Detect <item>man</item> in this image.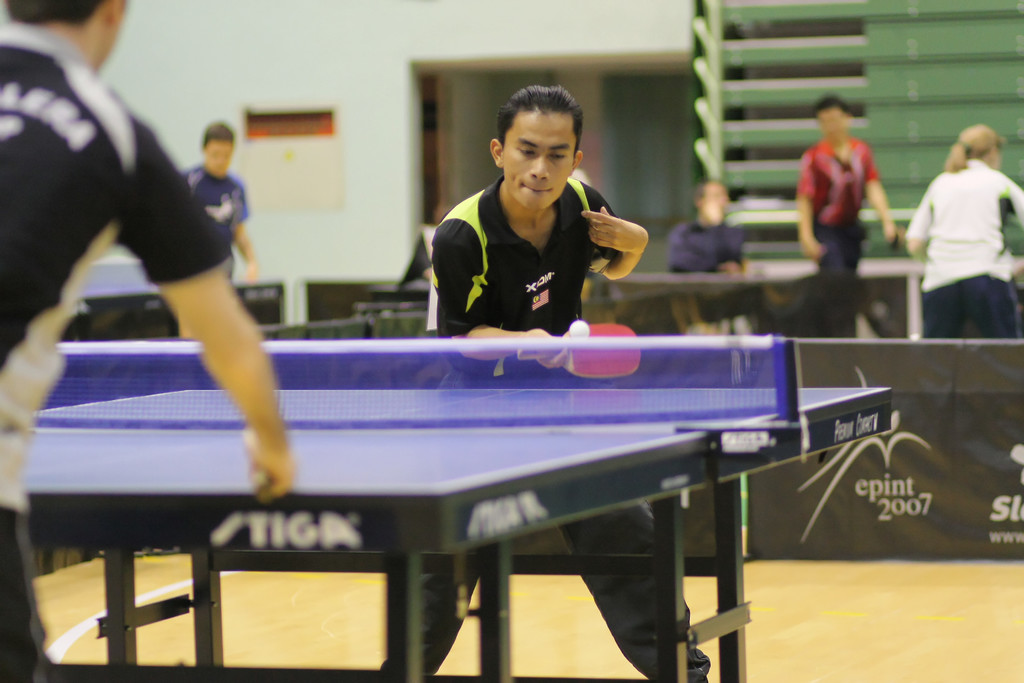
Detection: x1=184 y1=118 x2=273 y2=287.
